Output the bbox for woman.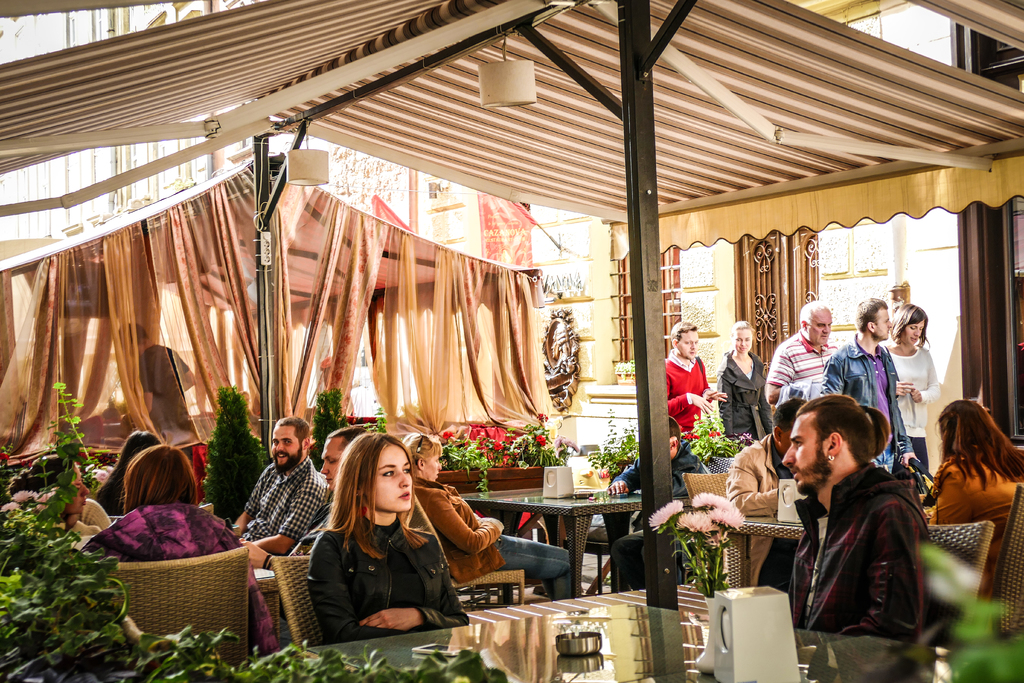
<bbox>401, 428, 575, 600</bbox>.
